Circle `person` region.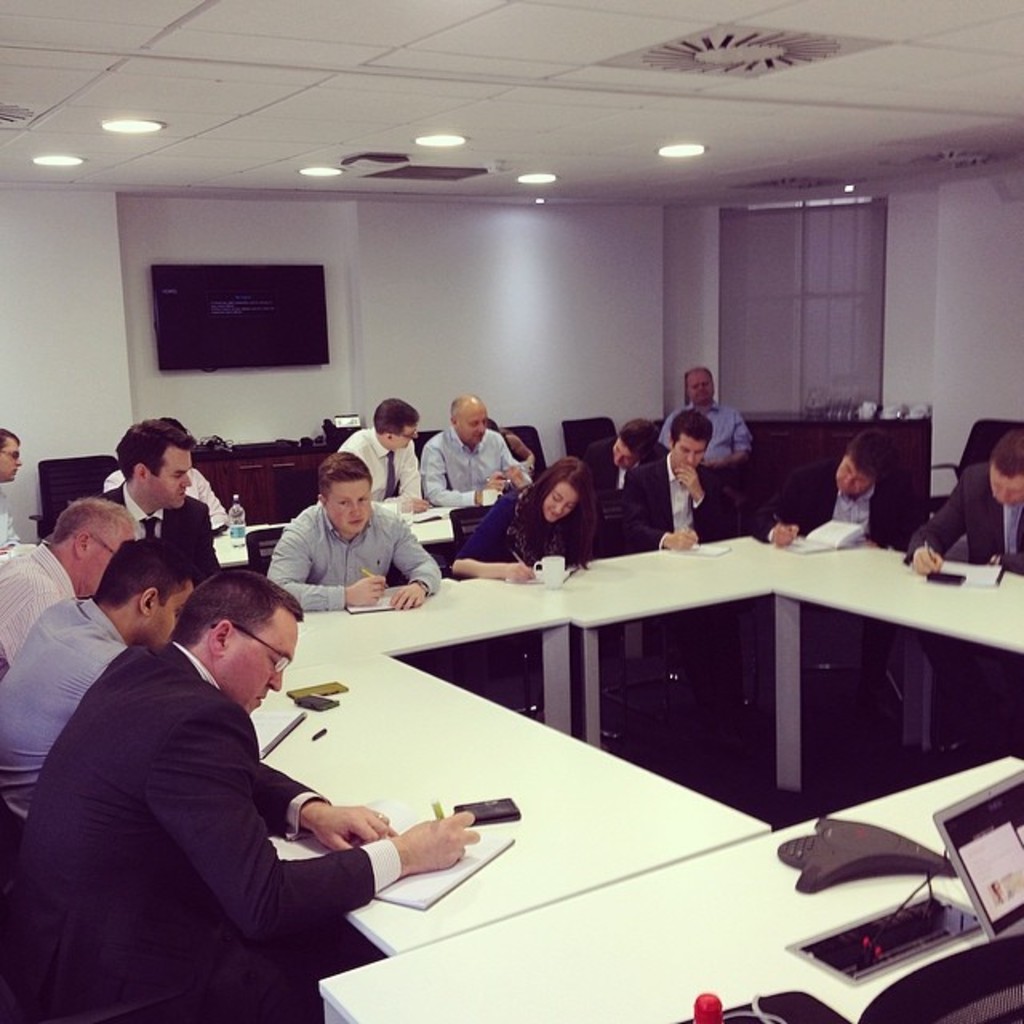
Region: x1=656, y1=365, x2=752, y2=507.
